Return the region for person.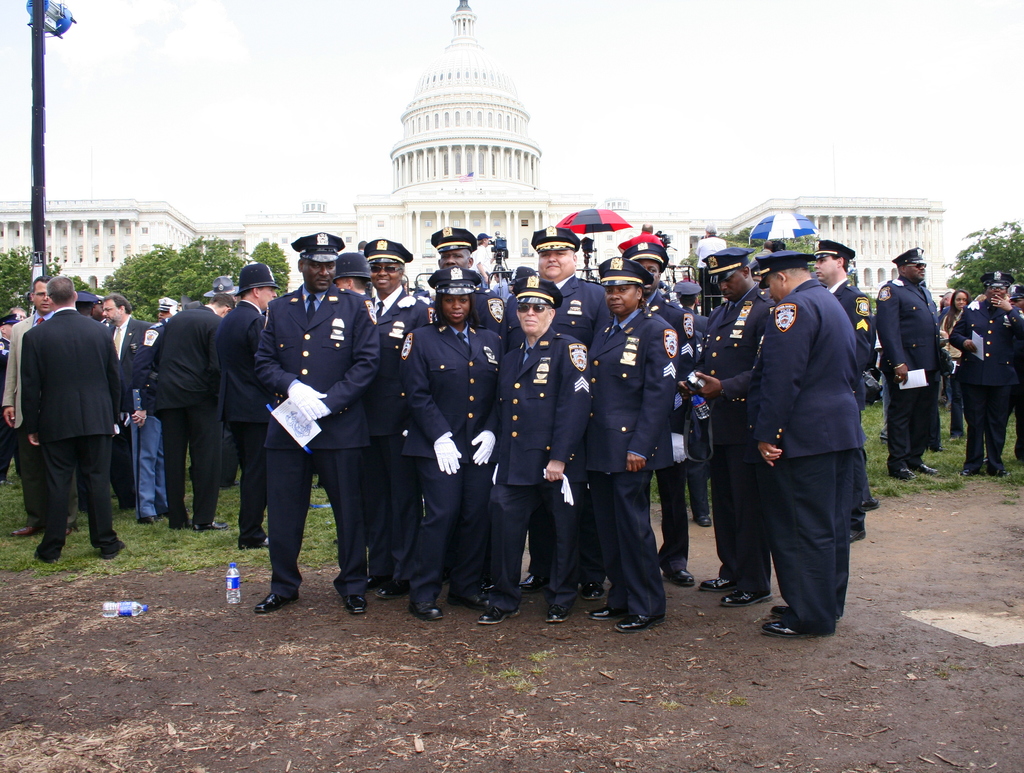
bbox(399, 268, 501, 621).
